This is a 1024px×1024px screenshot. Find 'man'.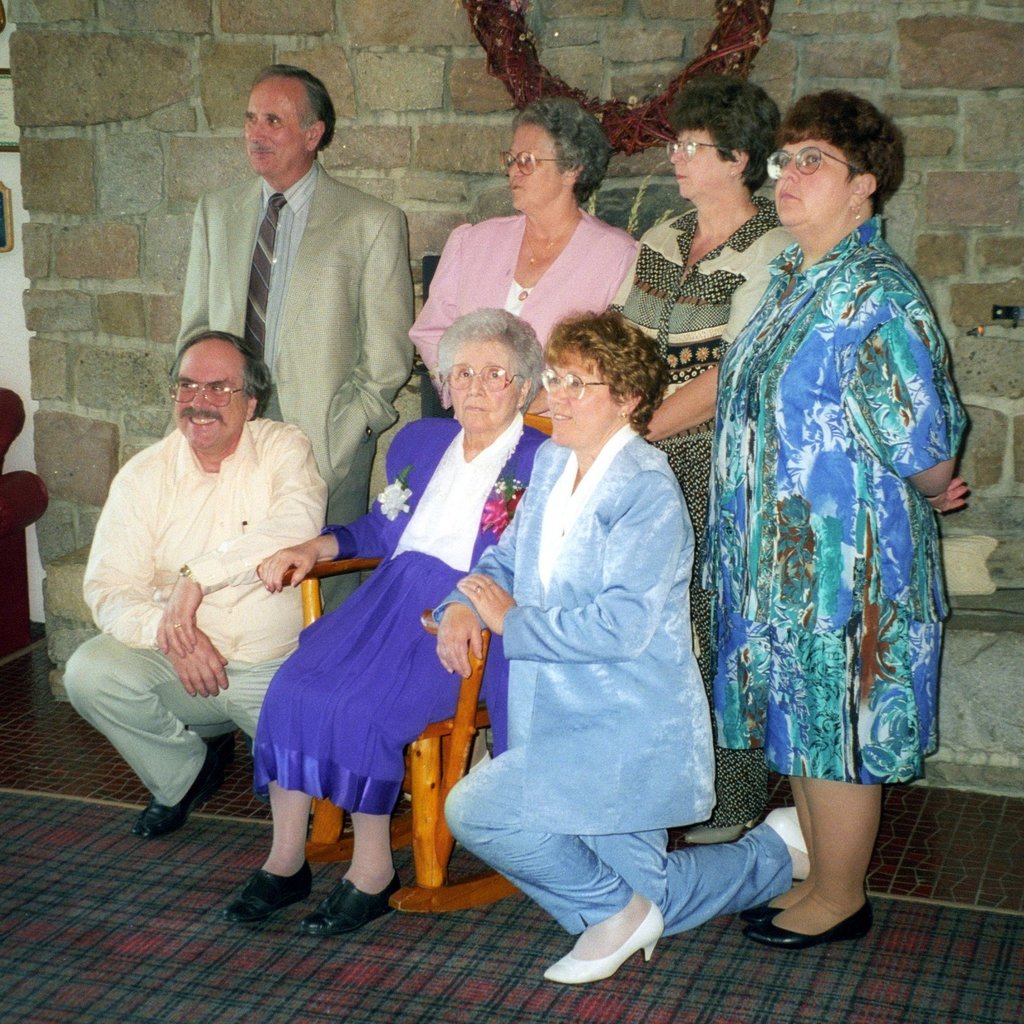
Bounding box: [x1=56, y1=326, x2=333, y2=842].
